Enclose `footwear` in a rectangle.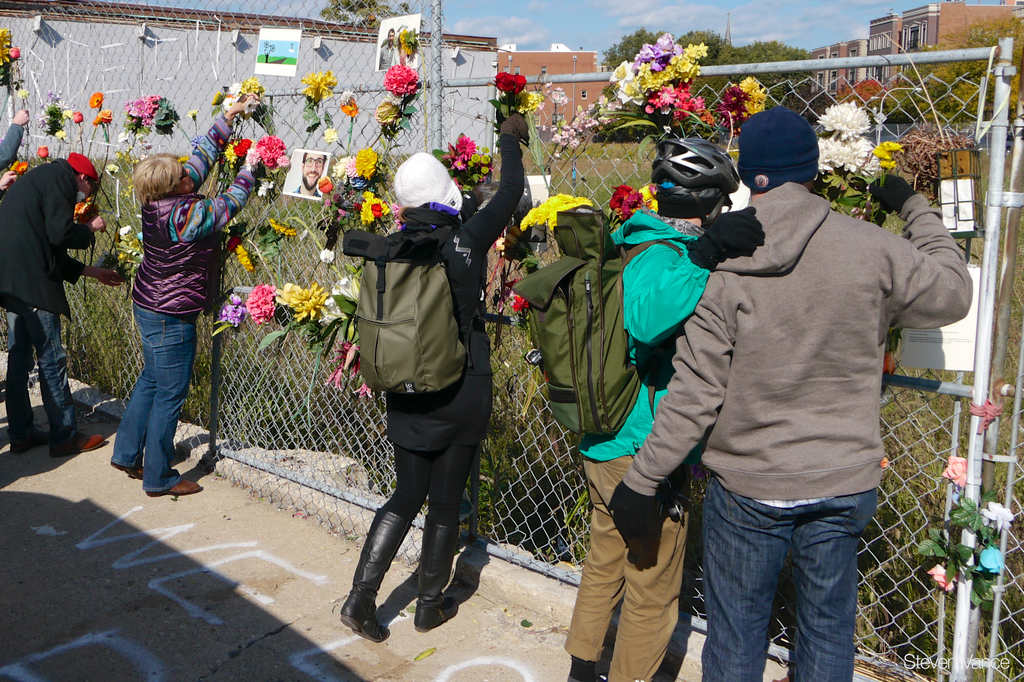
108:461:143:479.
